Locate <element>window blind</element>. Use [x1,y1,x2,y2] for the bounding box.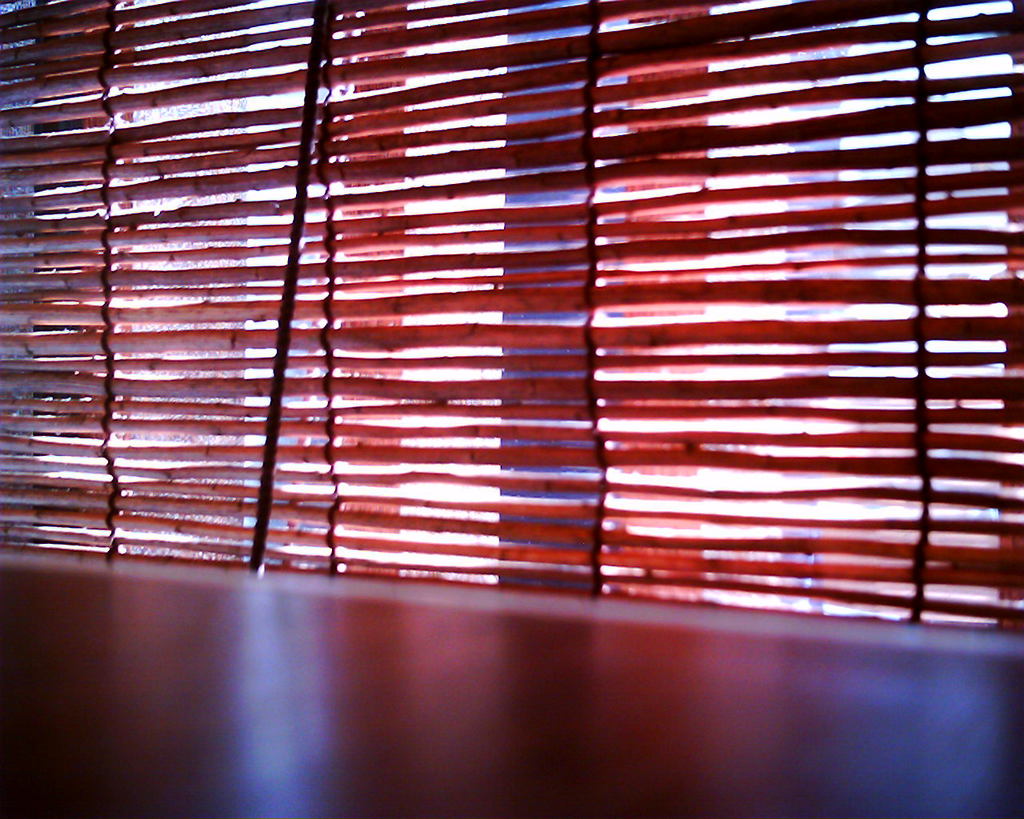
[0,0,1023,634].
